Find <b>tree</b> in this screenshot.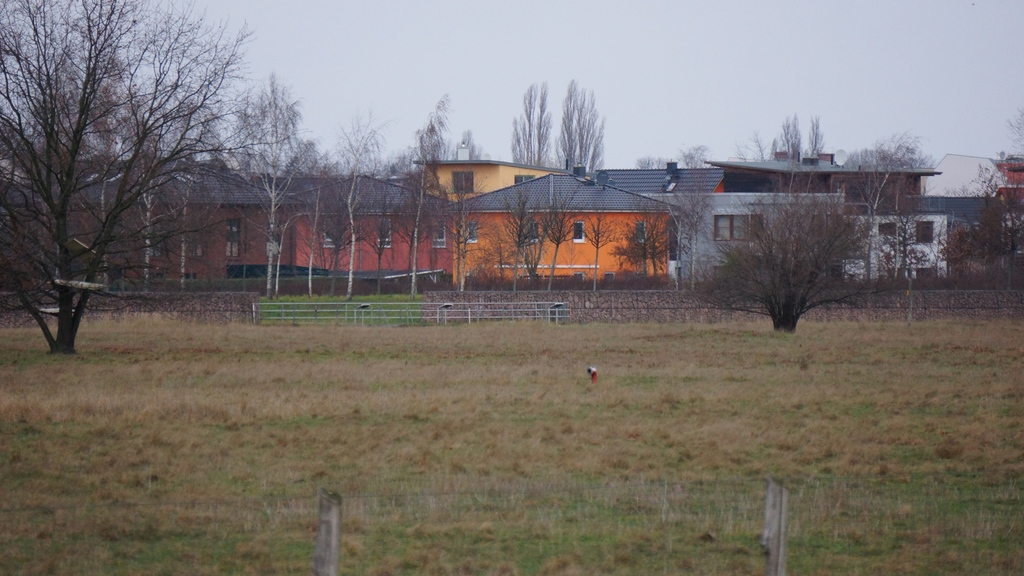
The bounding box for <b>tree</b> is {"x1": 160, "y1": 84, "x2": 215, "y2": 297}.
